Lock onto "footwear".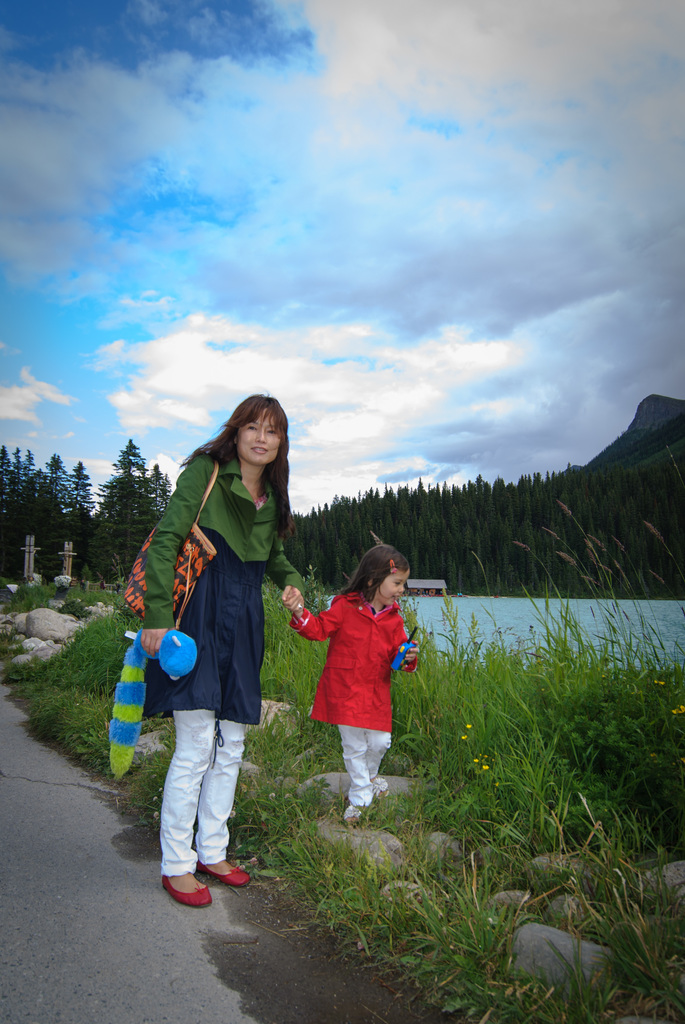
Locked: bbox(157, 841, 230, 906).
